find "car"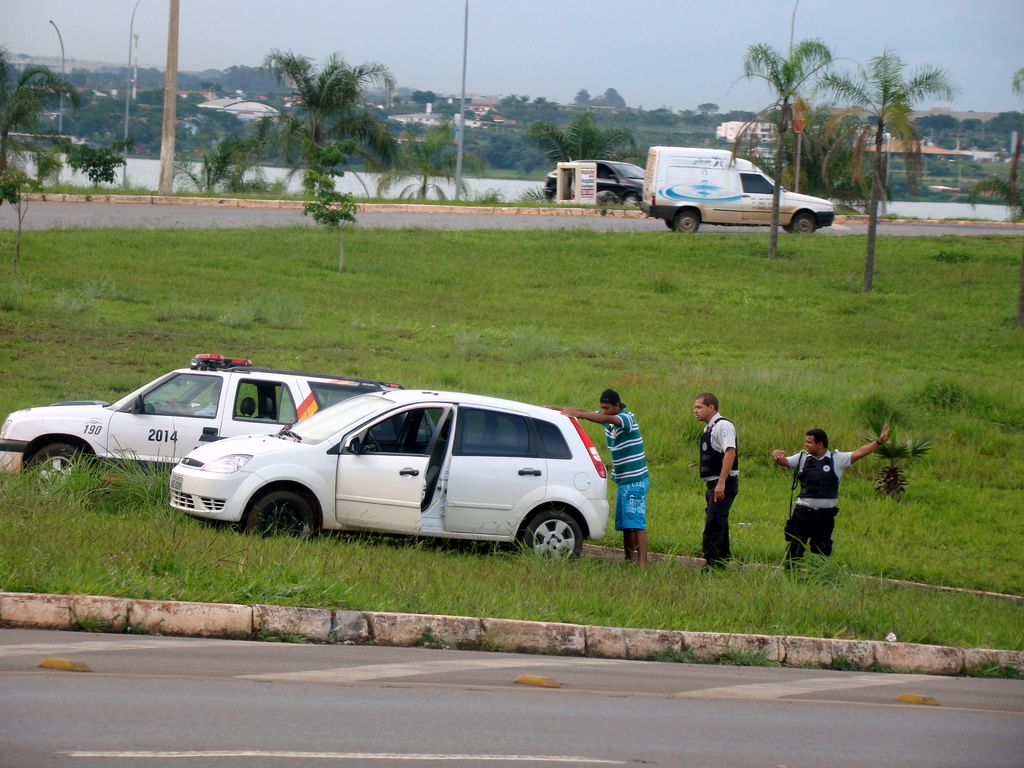
locate(164, 389, 609, 570)
